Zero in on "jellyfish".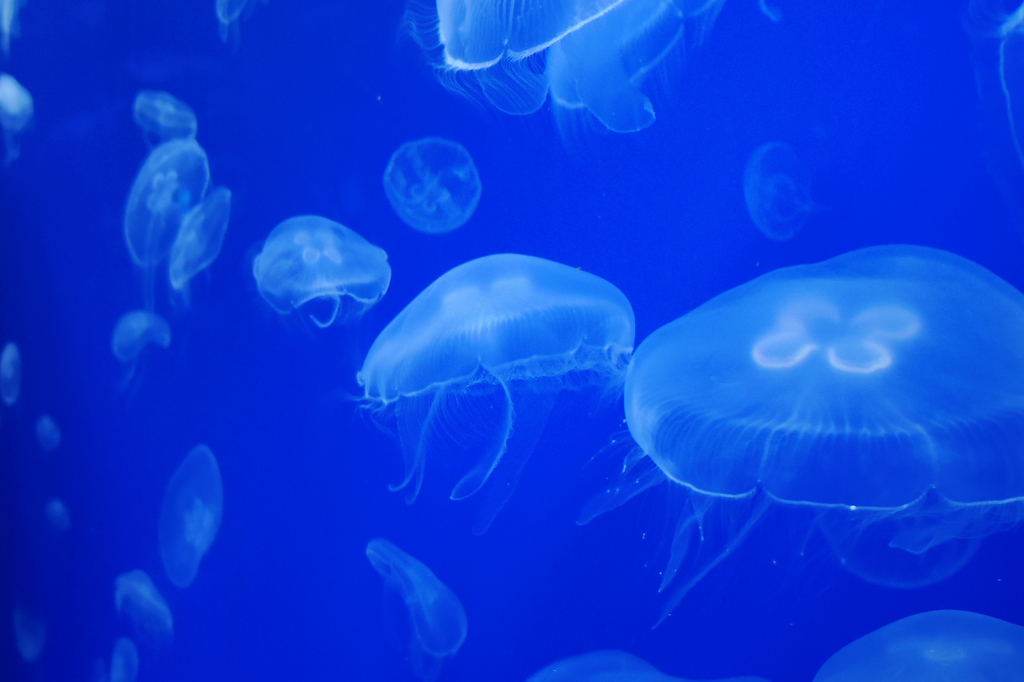
Zeroed in: 397,0,779,163.
